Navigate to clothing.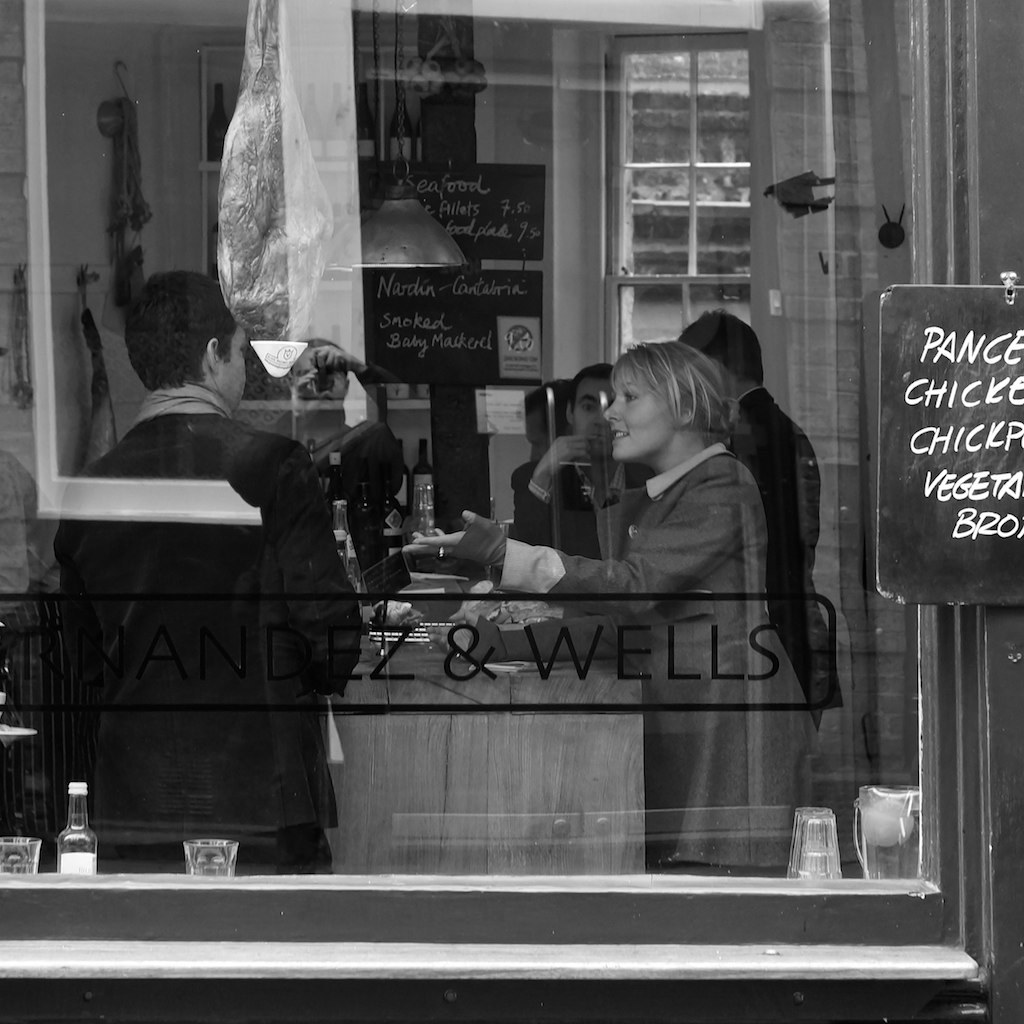
Navigation target: rect(504, 436, 805, 900).
